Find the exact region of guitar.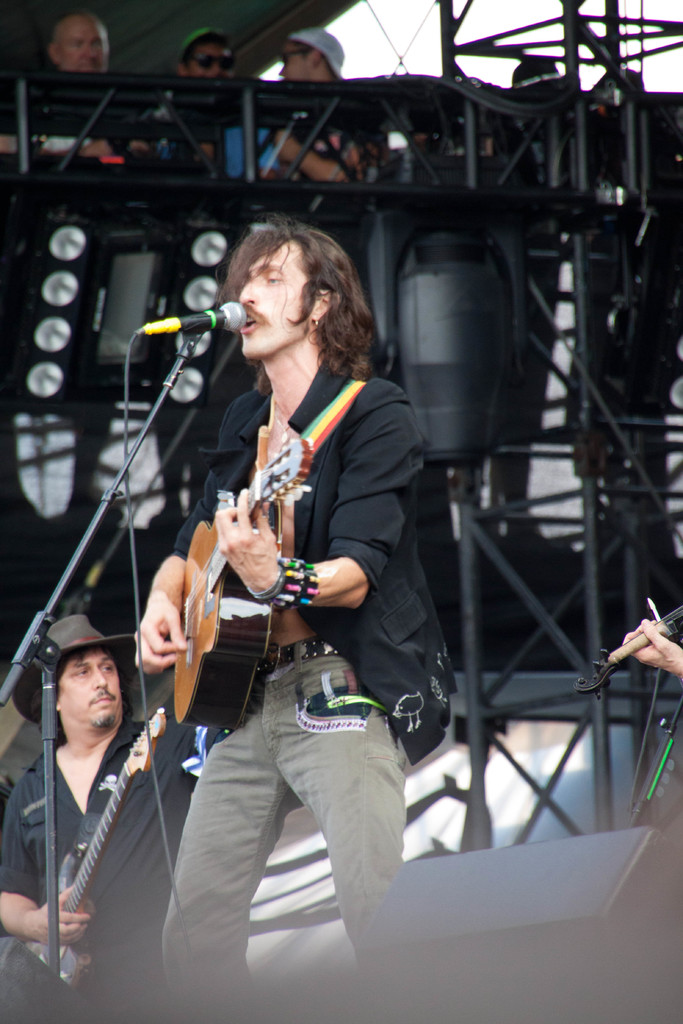
Exact region: locate(21, 701, 167, 991).
